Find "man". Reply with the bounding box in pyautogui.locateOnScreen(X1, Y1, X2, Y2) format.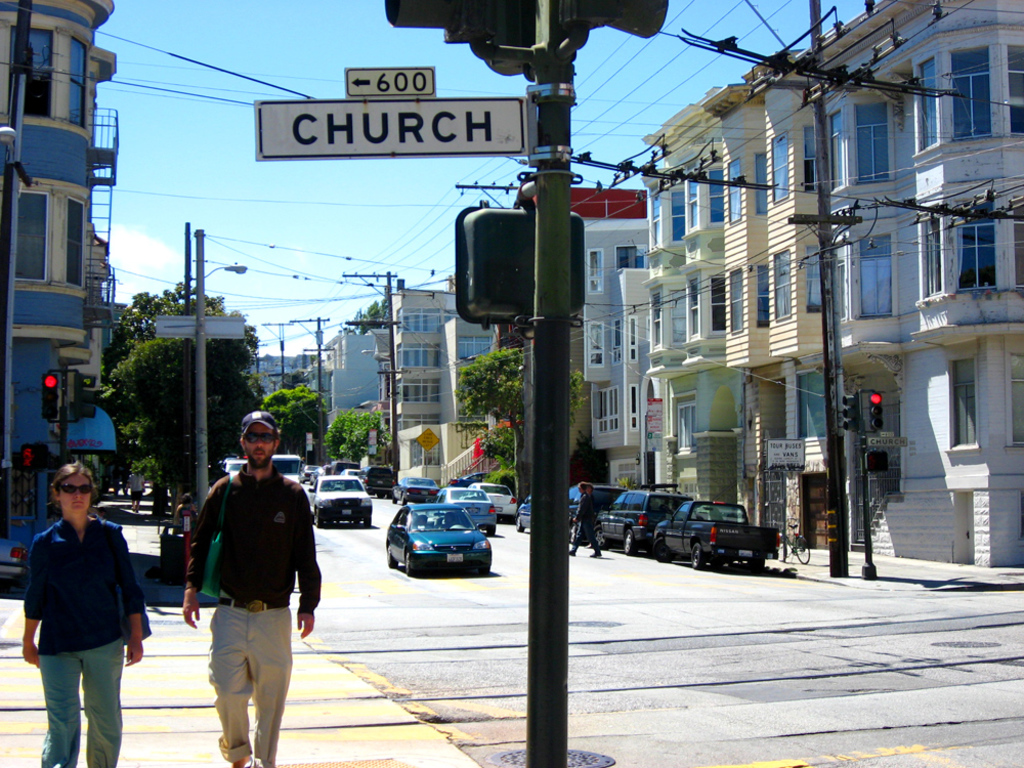
pyautogui.locateOnScreen(170, 427, 308, 761).
